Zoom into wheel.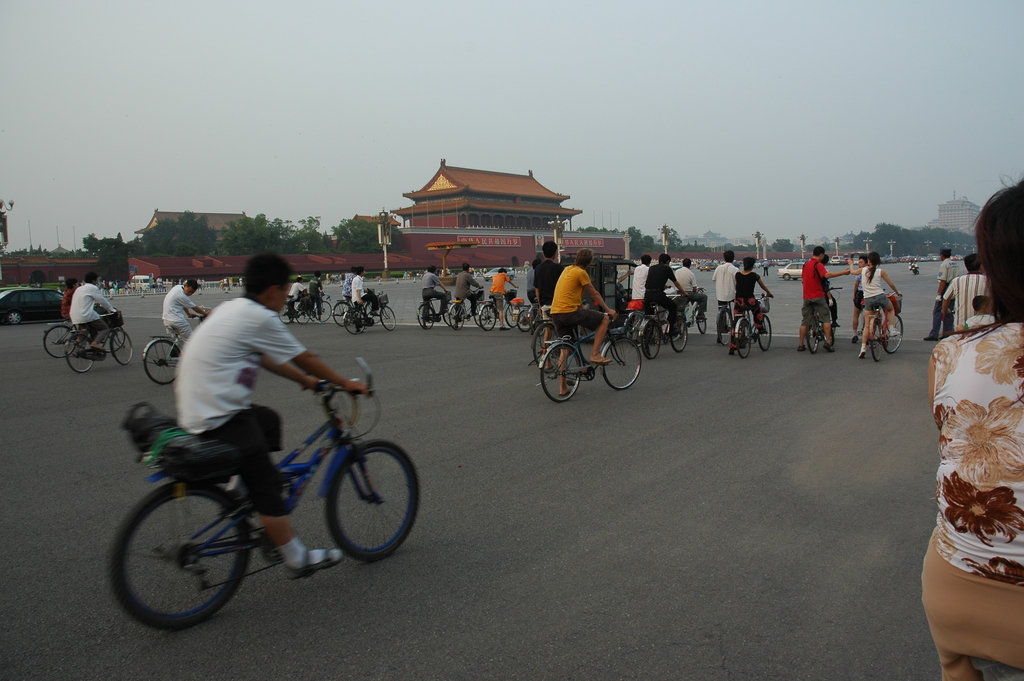
Zoom target: 737:313:765:354.
